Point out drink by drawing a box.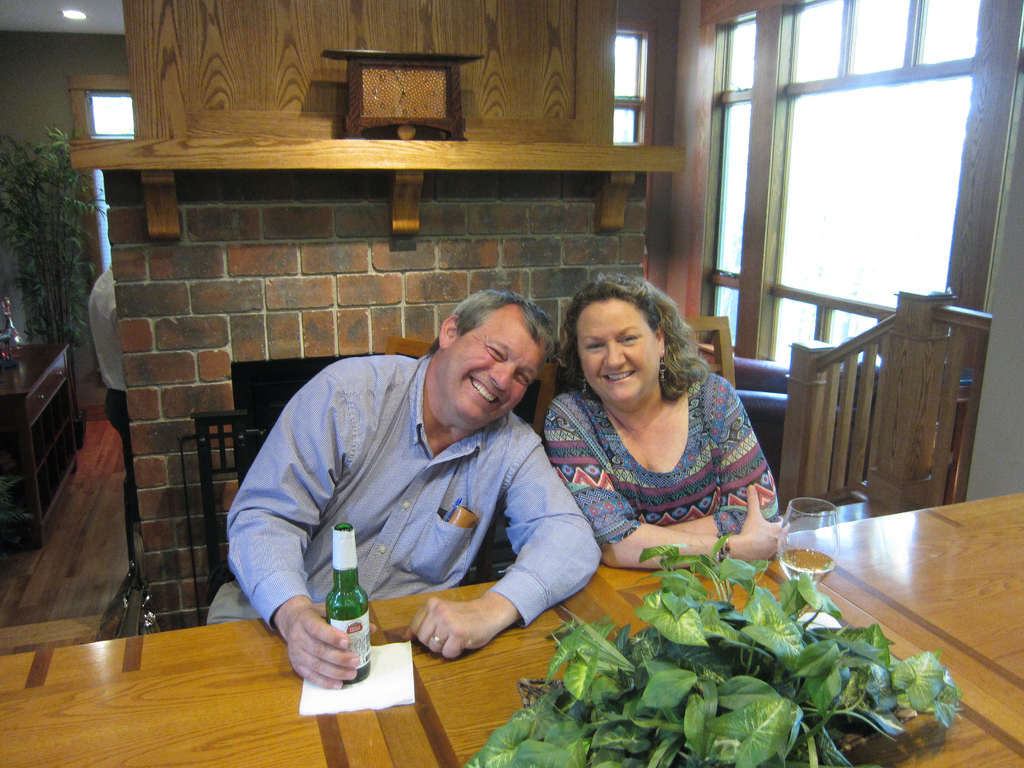
bbox=[326, 602, 374, 684].
